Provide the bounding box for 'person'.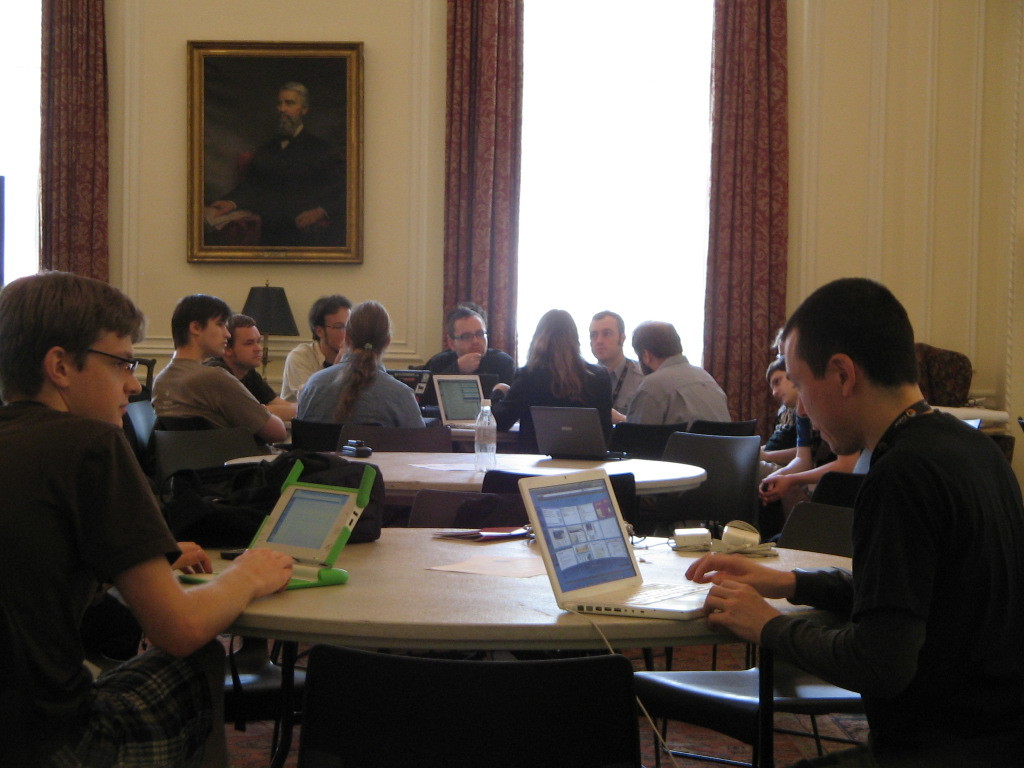
detection(206, 85, 346, 249).
